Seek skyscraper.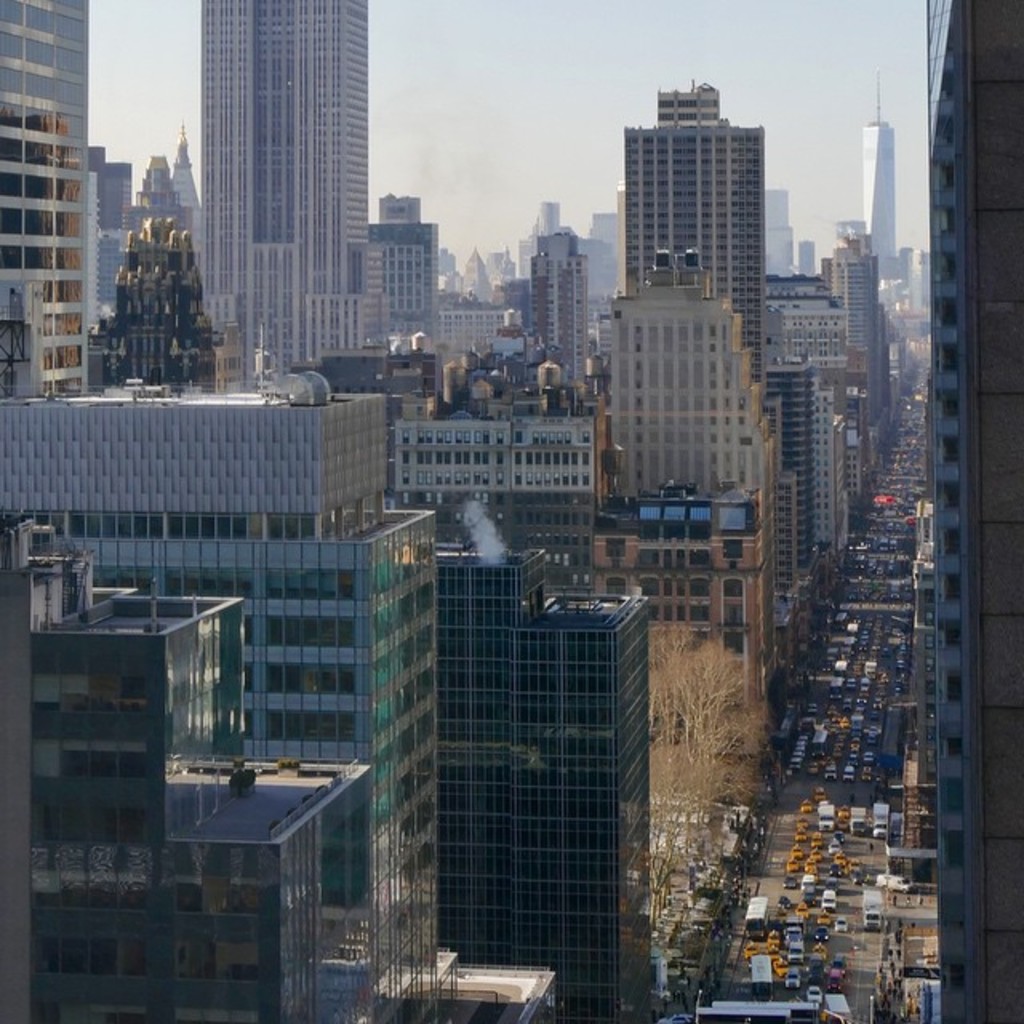
{"left": 0, "top": 392, "right": 437, "bottom": 1022}.
